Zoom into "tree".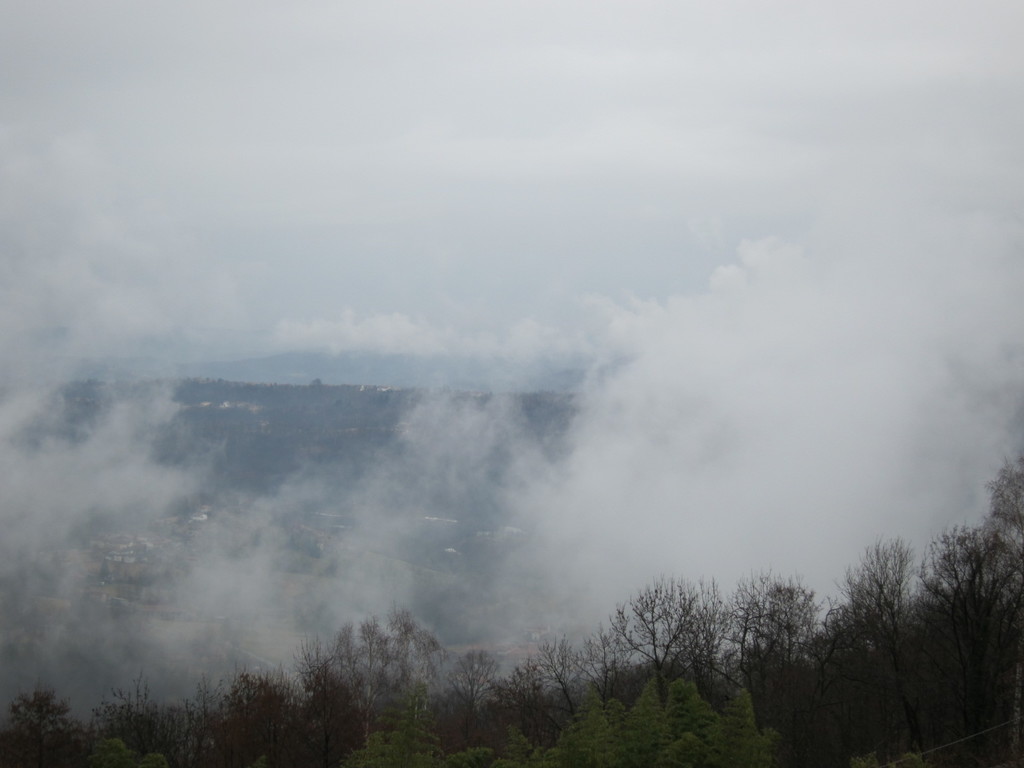
Zoom target: 737 571 839 767.
